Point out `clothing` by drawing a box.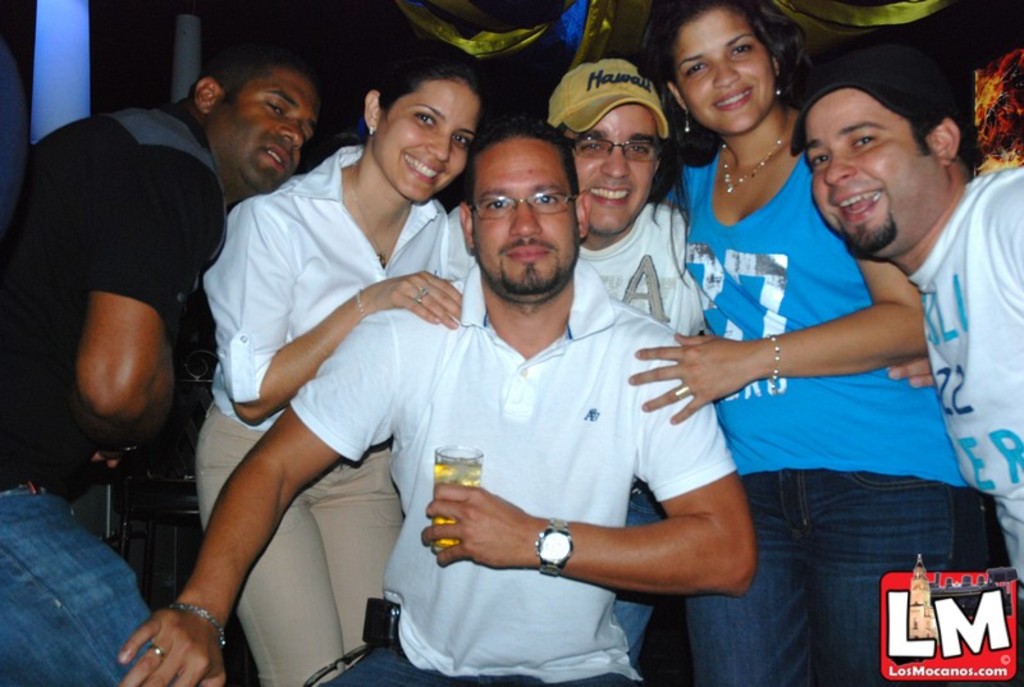
(left=676, top=152, right=1001, bottom=686).
